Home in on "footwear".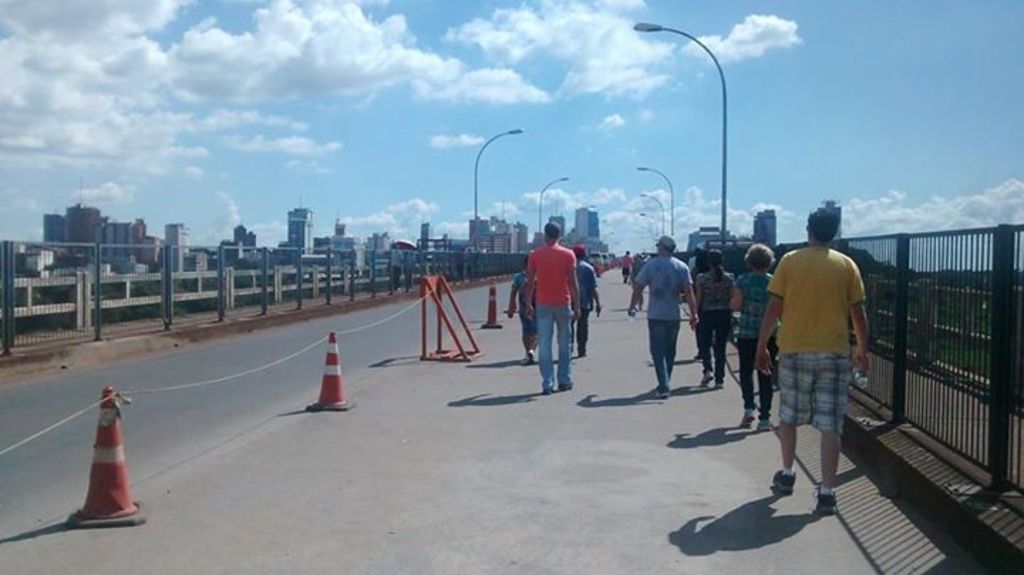
Homed in at locate(819, 491, 839, 518).
